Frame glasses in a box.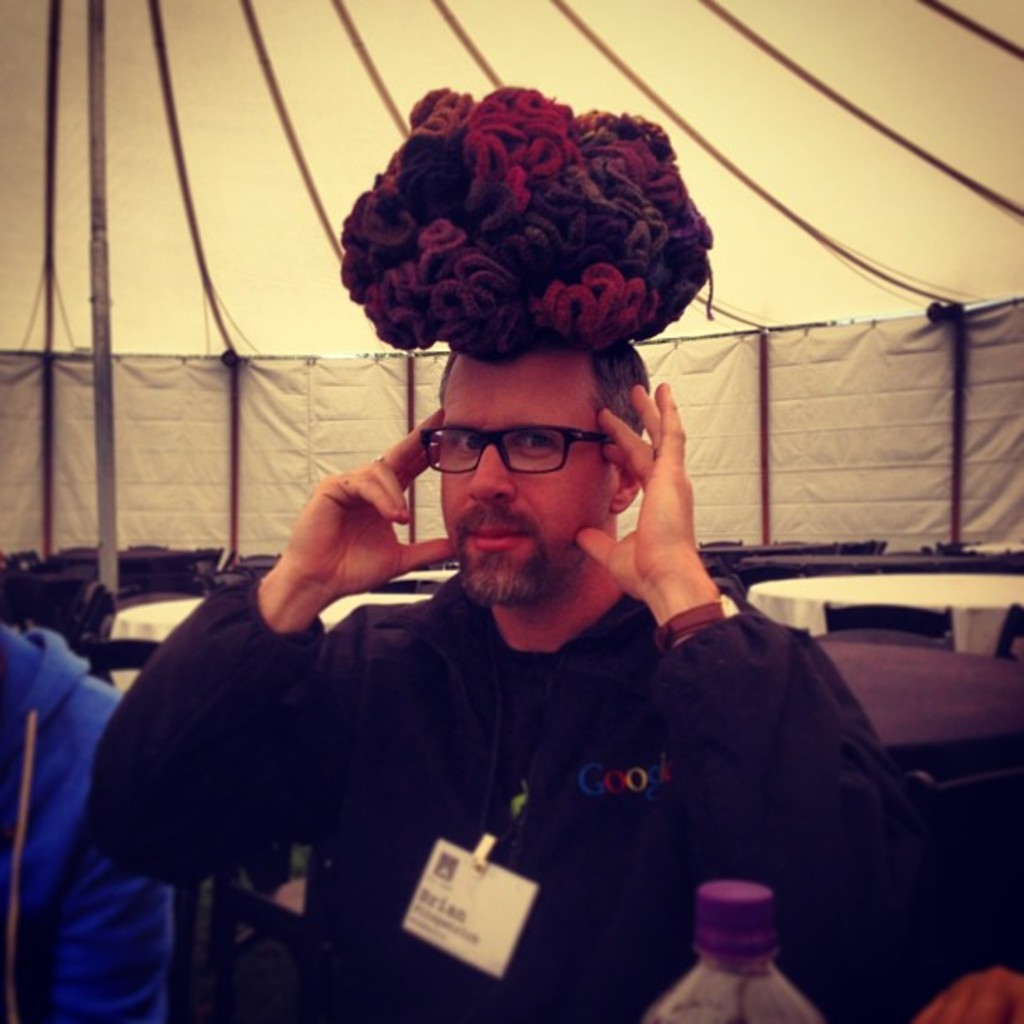
region(417, 422, 624, 482).
